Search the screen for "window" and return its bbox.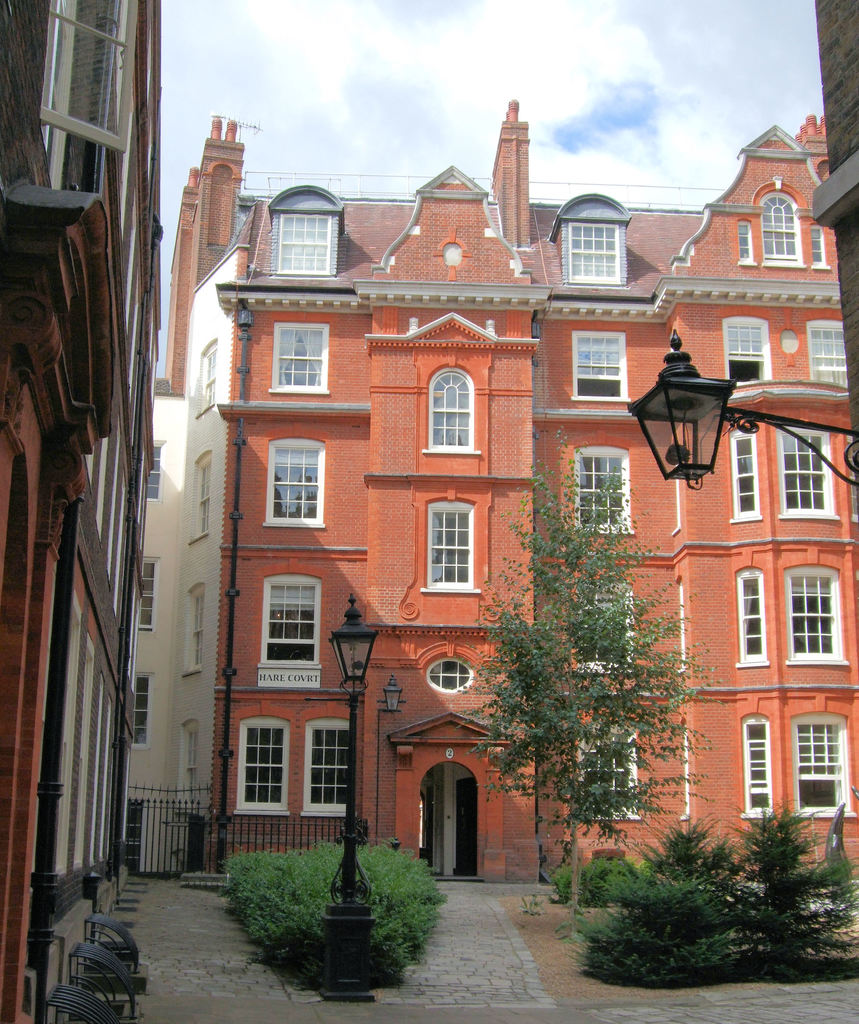
Found: [417,485,497,599].
